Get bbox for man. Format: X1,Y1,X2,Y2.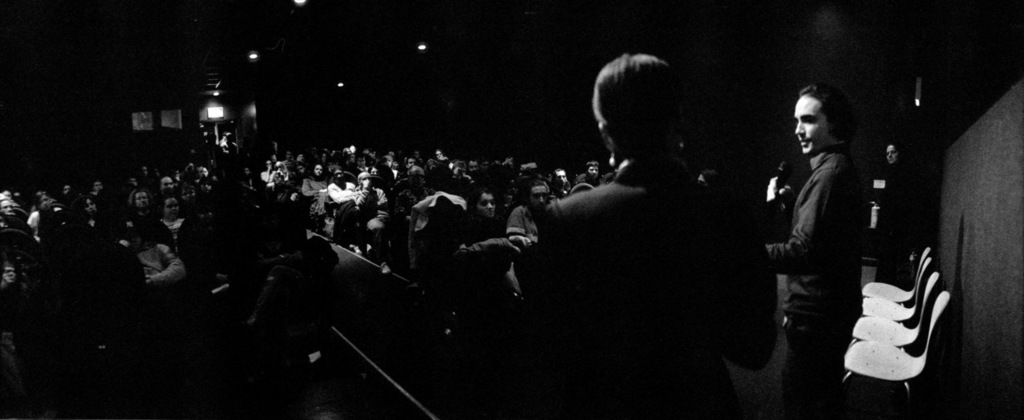
764,83,862,418.
